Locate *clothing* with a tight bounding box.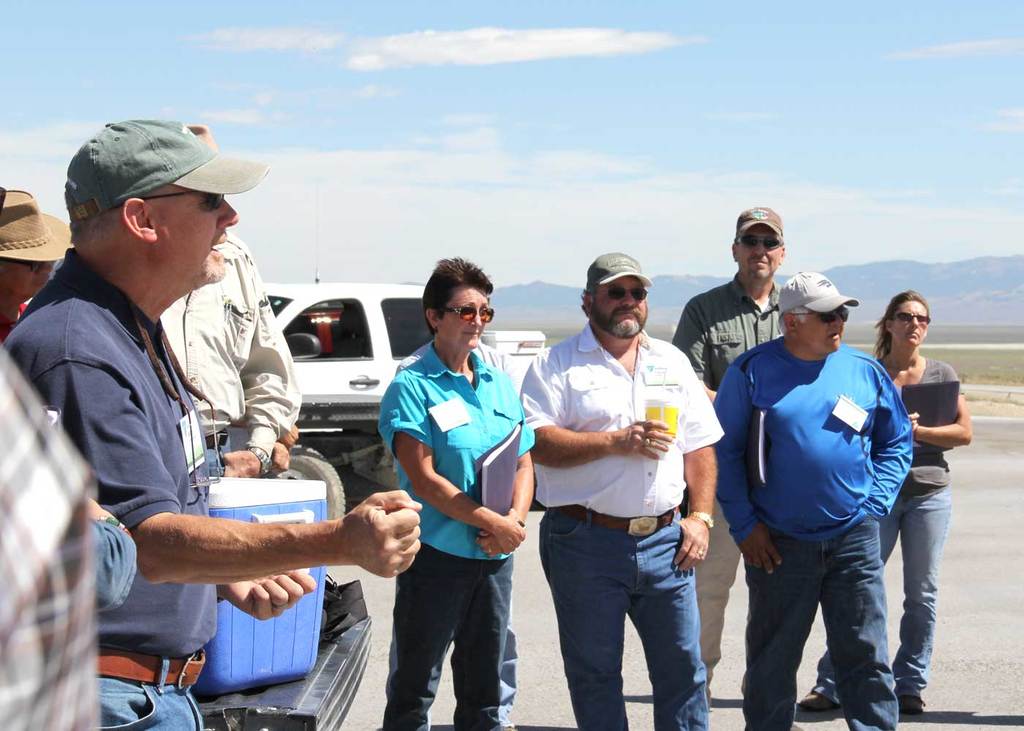
pyautogui.locateOnScreen(162, 228, 302, 460).
